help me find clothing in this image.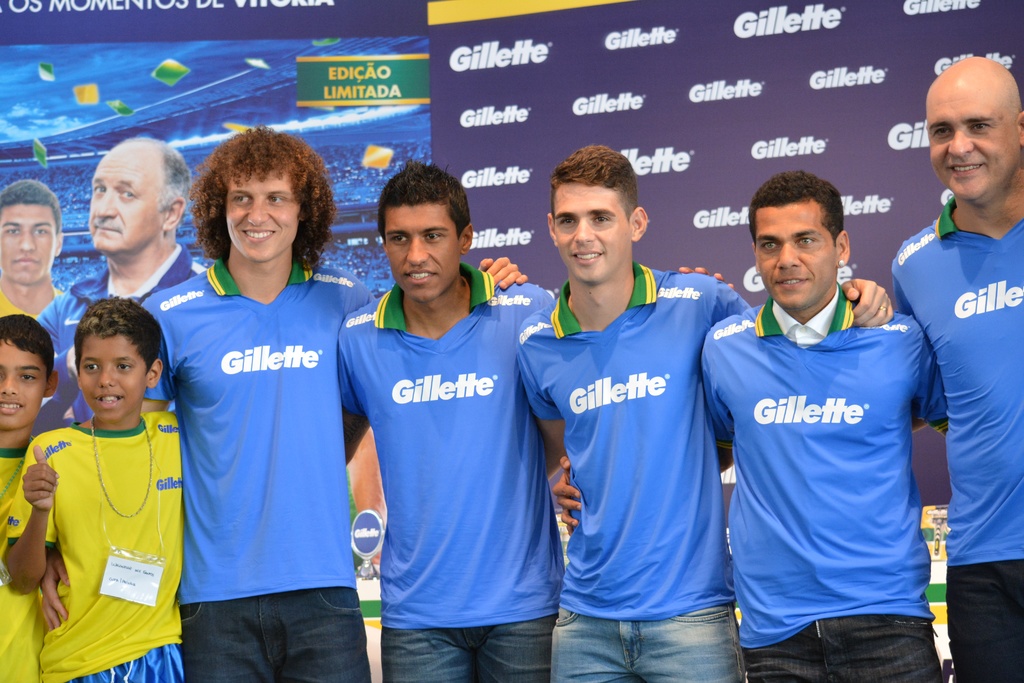
Found it: [x1=143, y1=259, x2=378, y2=682].
